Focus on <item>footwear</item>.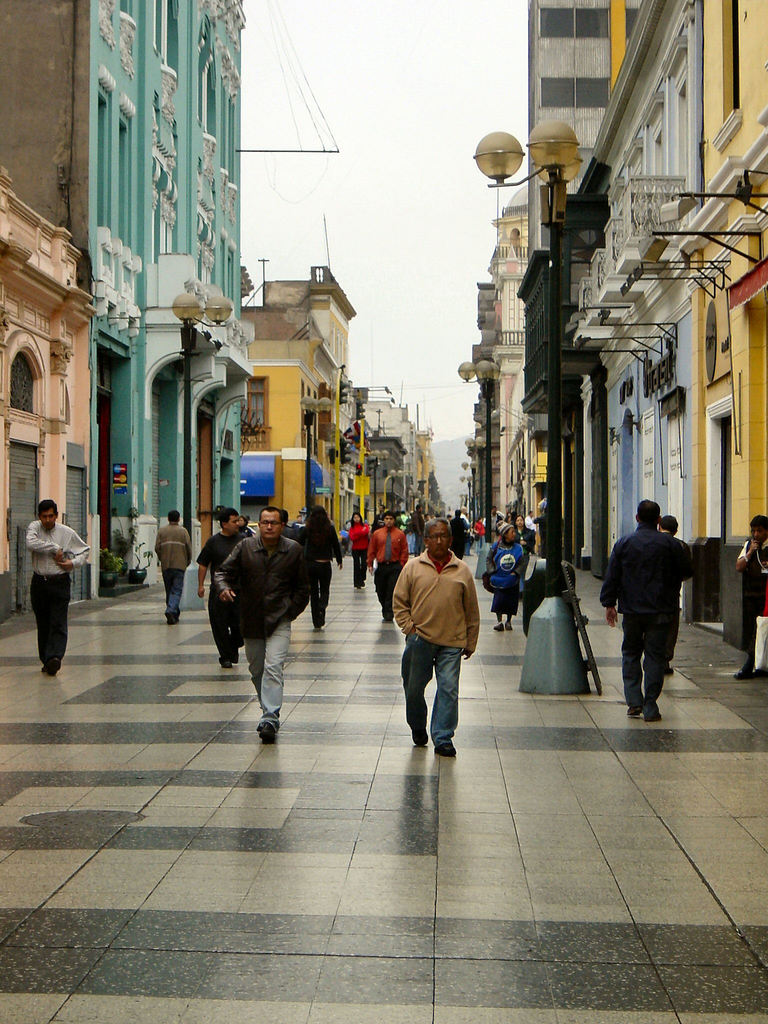
Focused at [504,618,515,630].
